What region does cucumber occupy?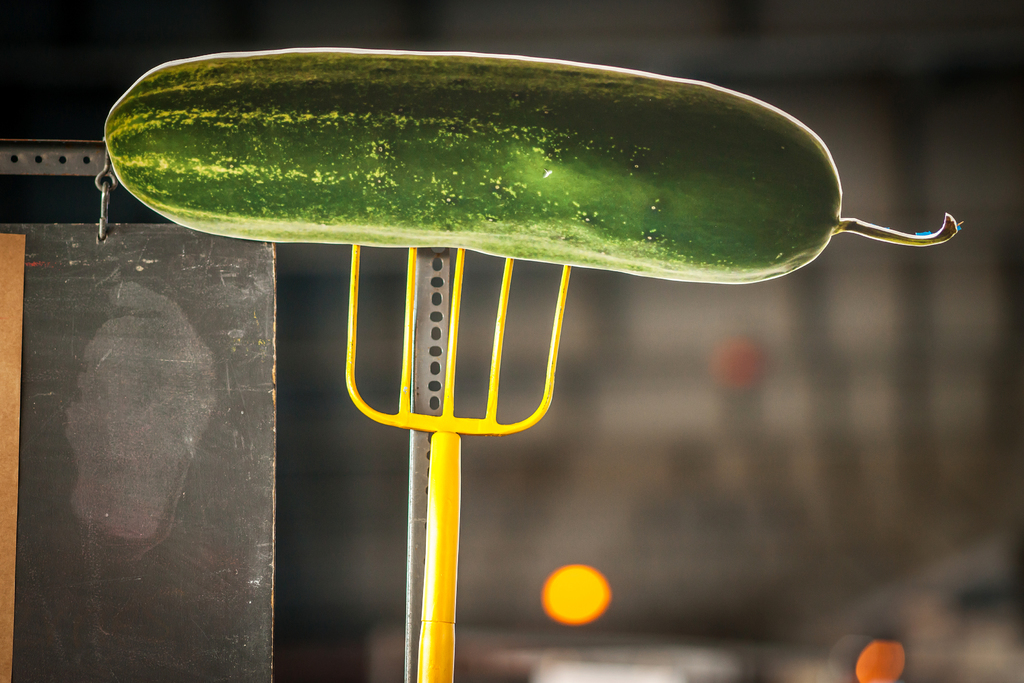
pyautogui.locateOnScreen(75, 25, 941, 308).
